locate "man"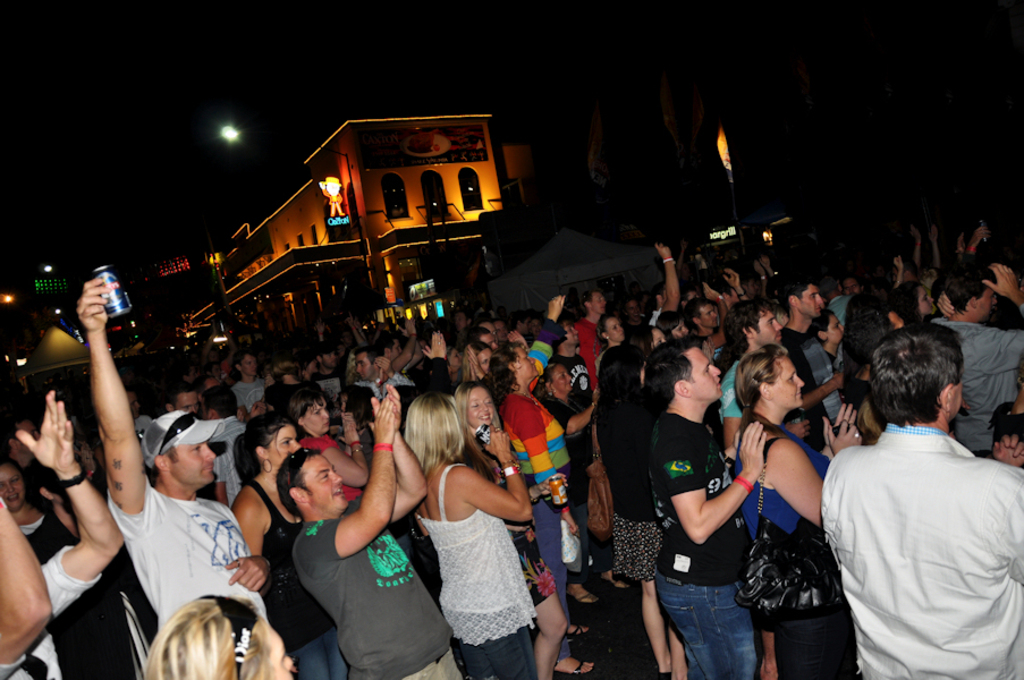
x1=473 y1=314 x2=497 y2=346
